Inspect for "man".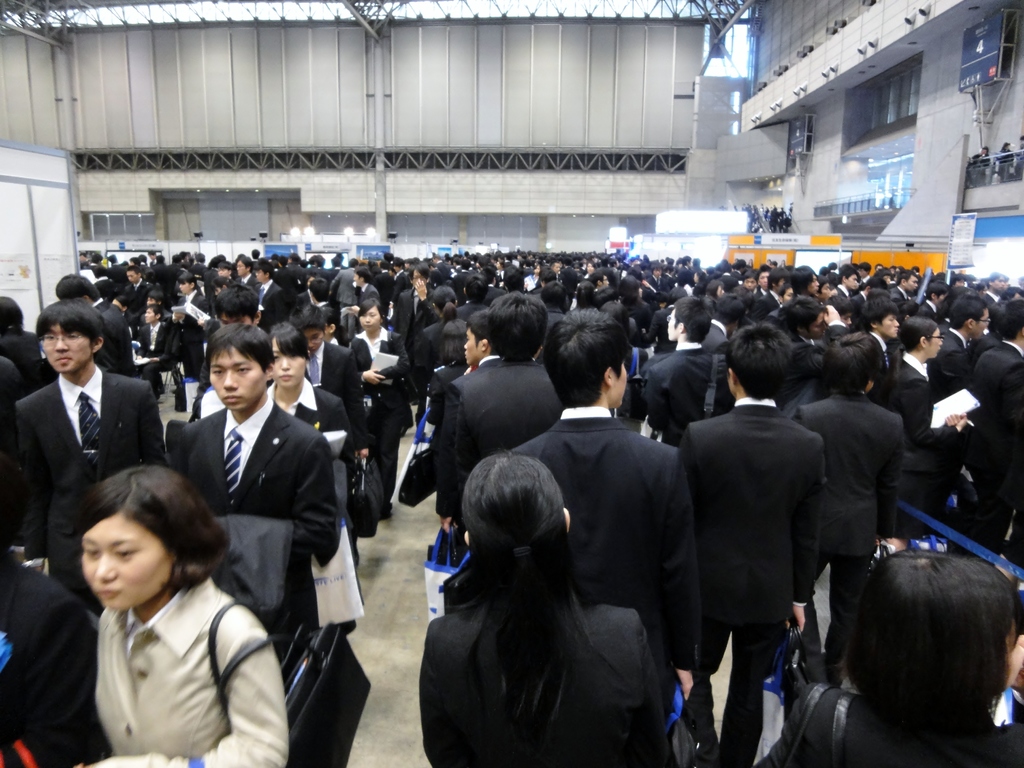
Inspection: 676 314 830 767.
